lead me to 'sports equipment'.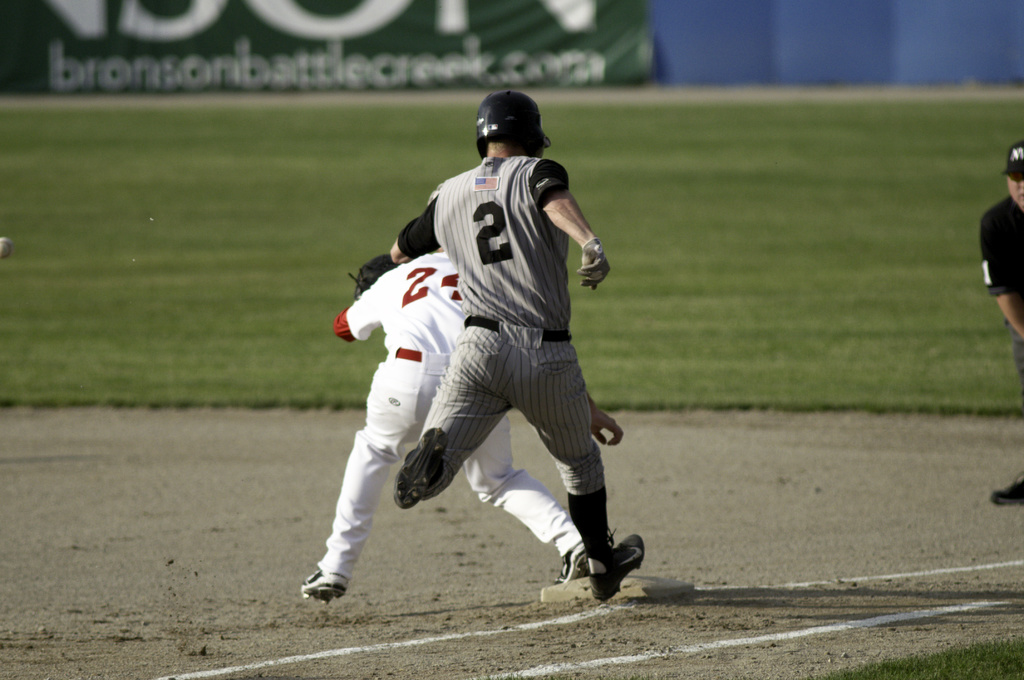
Lead to Rect(346, 256, 407, 297).
